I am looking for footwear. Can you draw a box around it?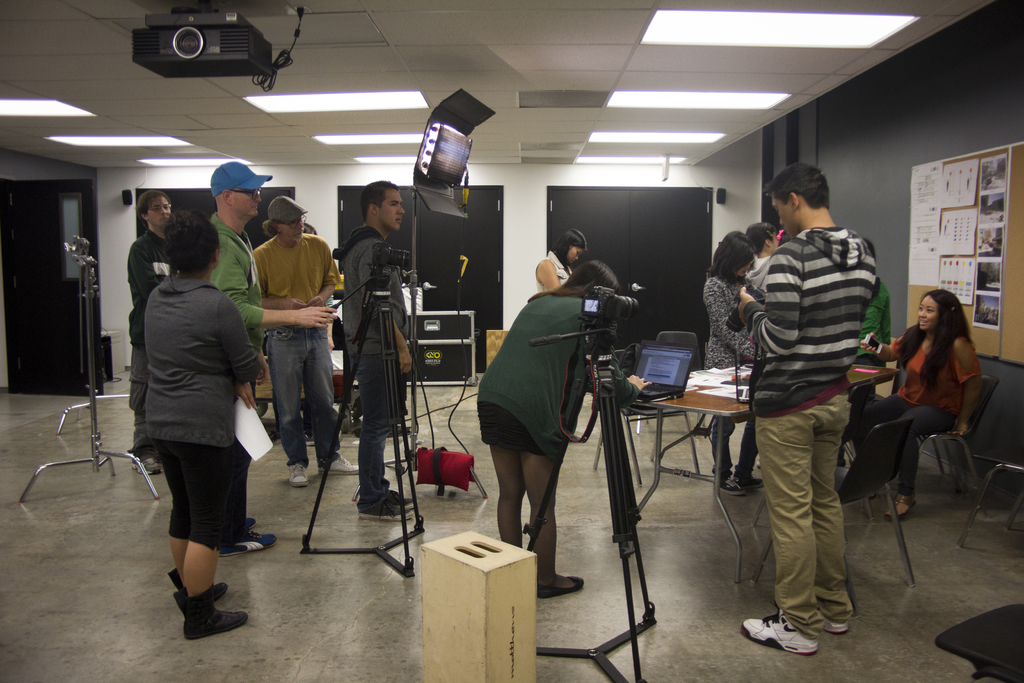
Sure, the bounding box is [x1=885, y1=498, x2=915, y2=524].
